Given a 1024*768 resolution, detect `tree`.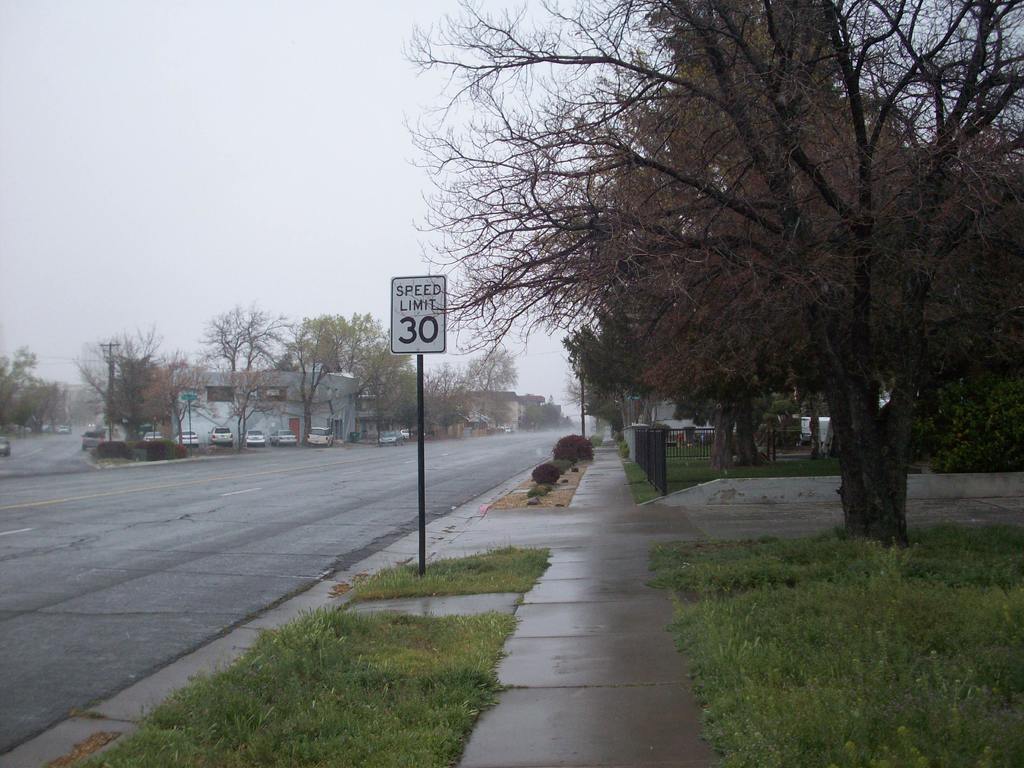
left=201, top=297, right=290, bottom=457.
